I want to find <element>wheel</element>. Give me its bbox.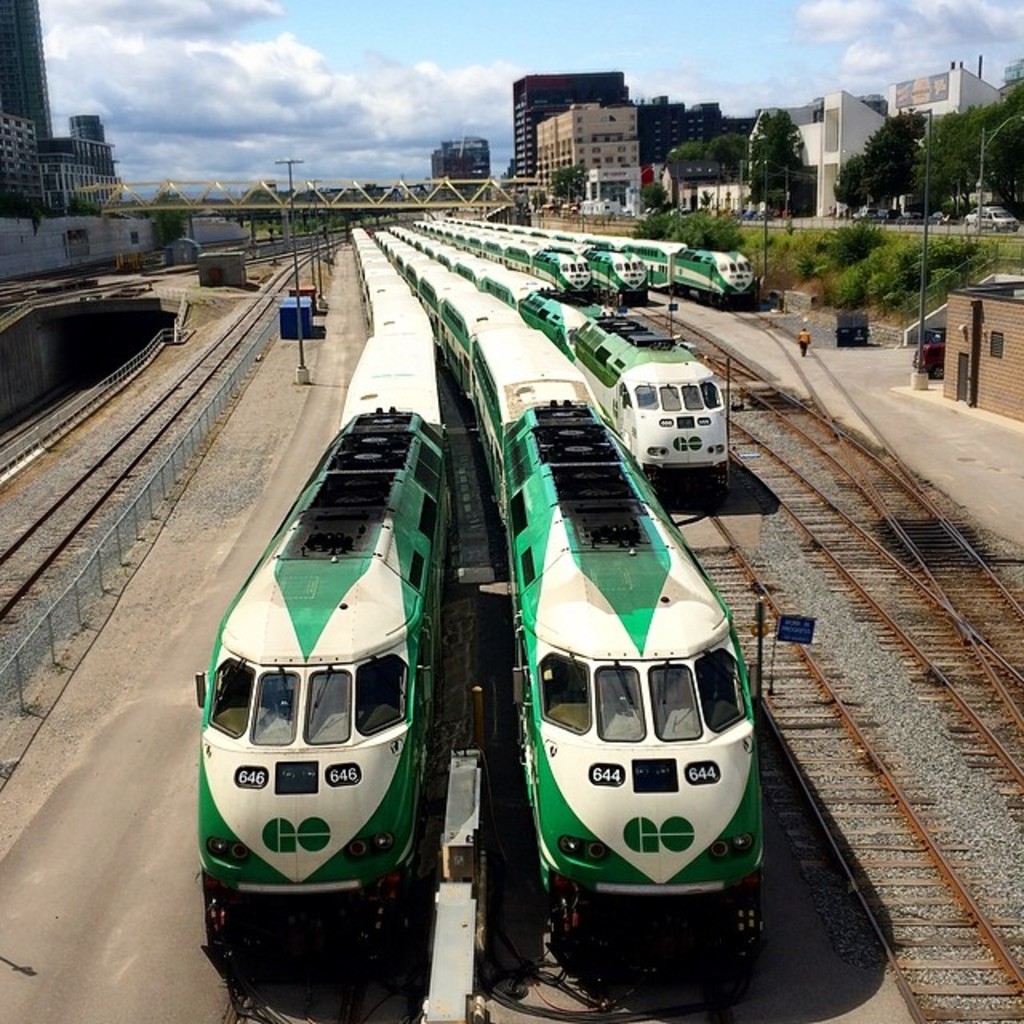
1011 224 1018 234.
